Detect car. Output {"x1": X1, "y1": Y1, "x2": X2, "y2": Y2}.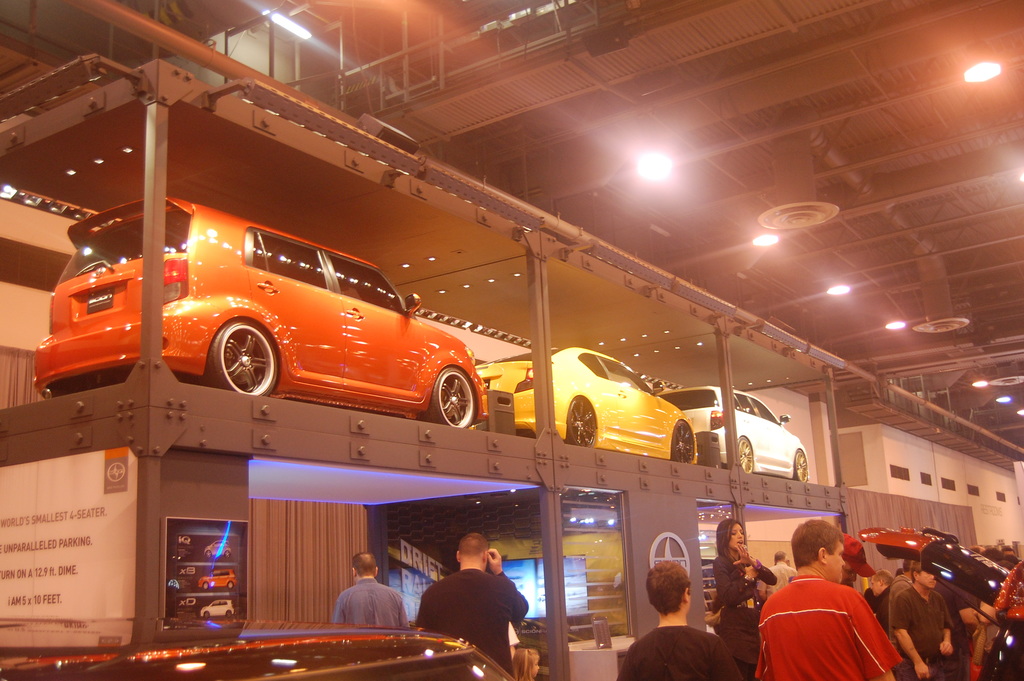
{"x1": 856, "y1": 527, "x2": 1023, "y2": 680}.
